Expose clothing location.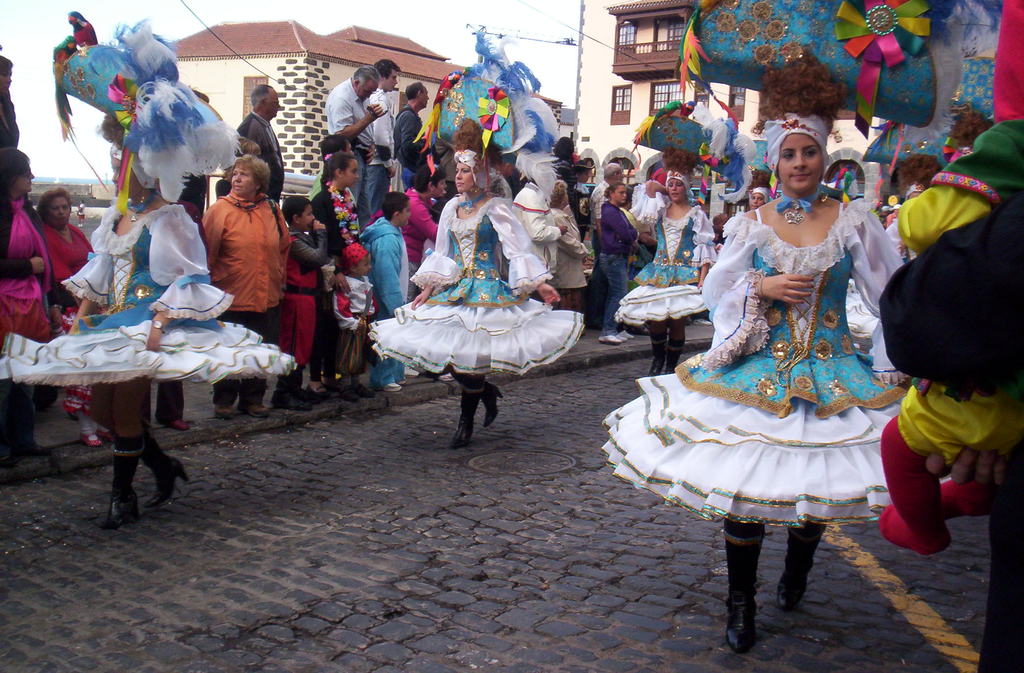
Exposed at bbox=(514, 180, 560, 282).
